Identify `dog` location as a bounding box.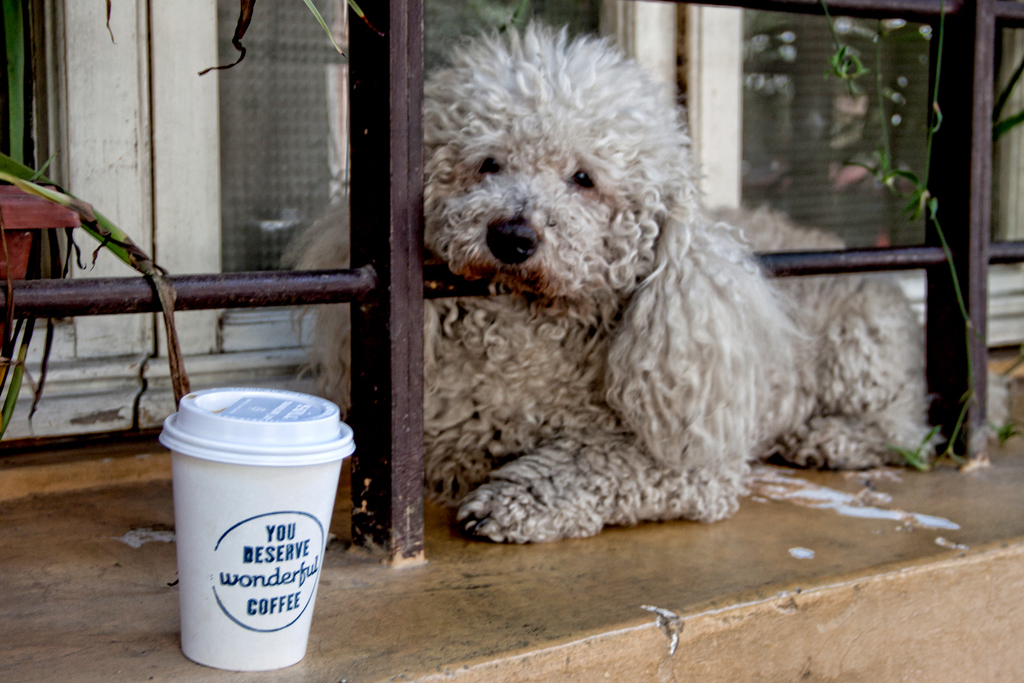
Rect(283, 17, 1012, 551).
